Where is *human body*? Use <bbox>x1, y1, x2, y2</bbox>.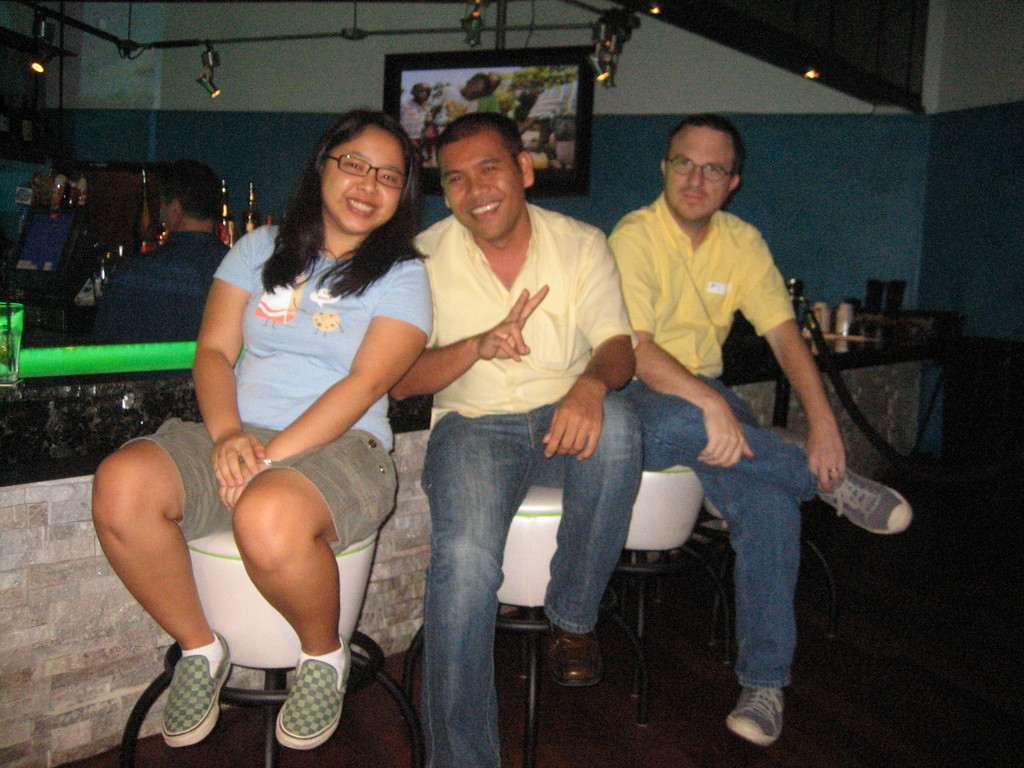
<bbox>609, 113, 913, 742</bbox>.
